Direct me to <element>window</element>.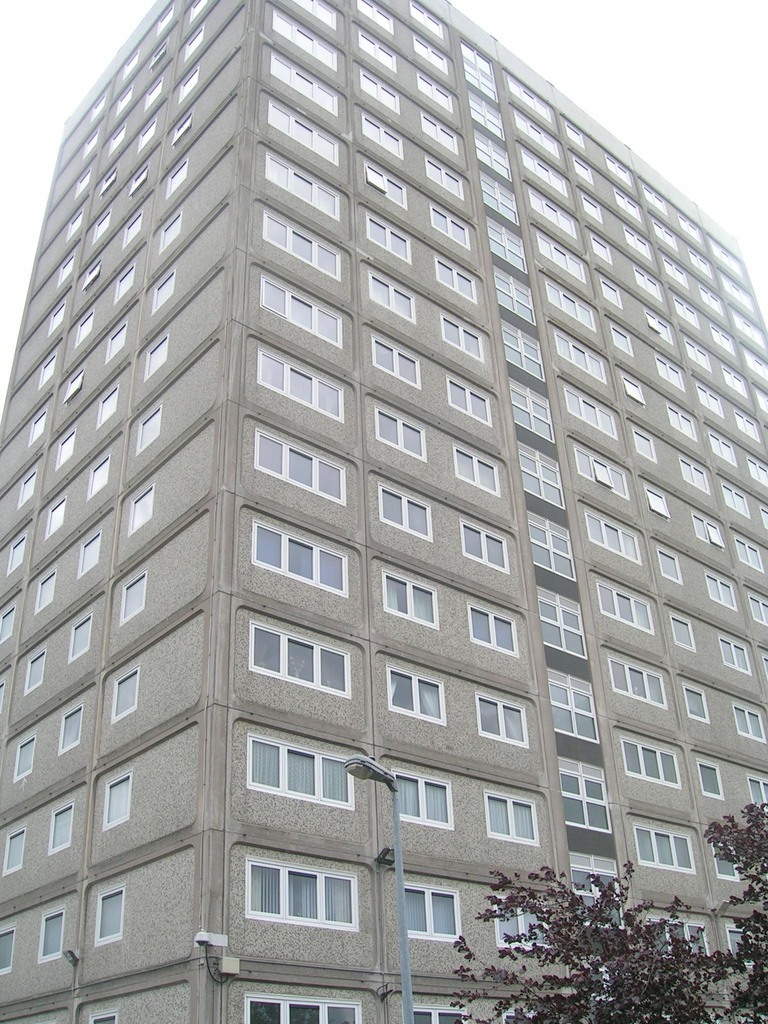
Direction: BBox(66, 168, 90, 188).
